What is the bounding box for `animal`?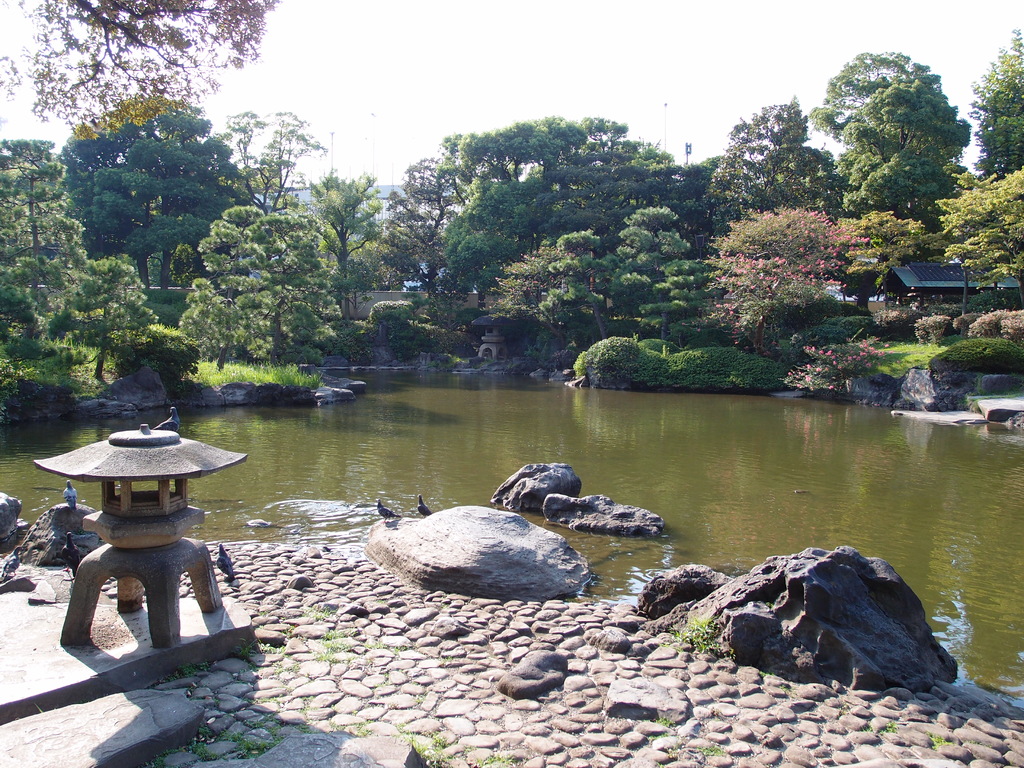
{"x1": 377, "y1": 500, "x2": 404, "y2": 528}.
